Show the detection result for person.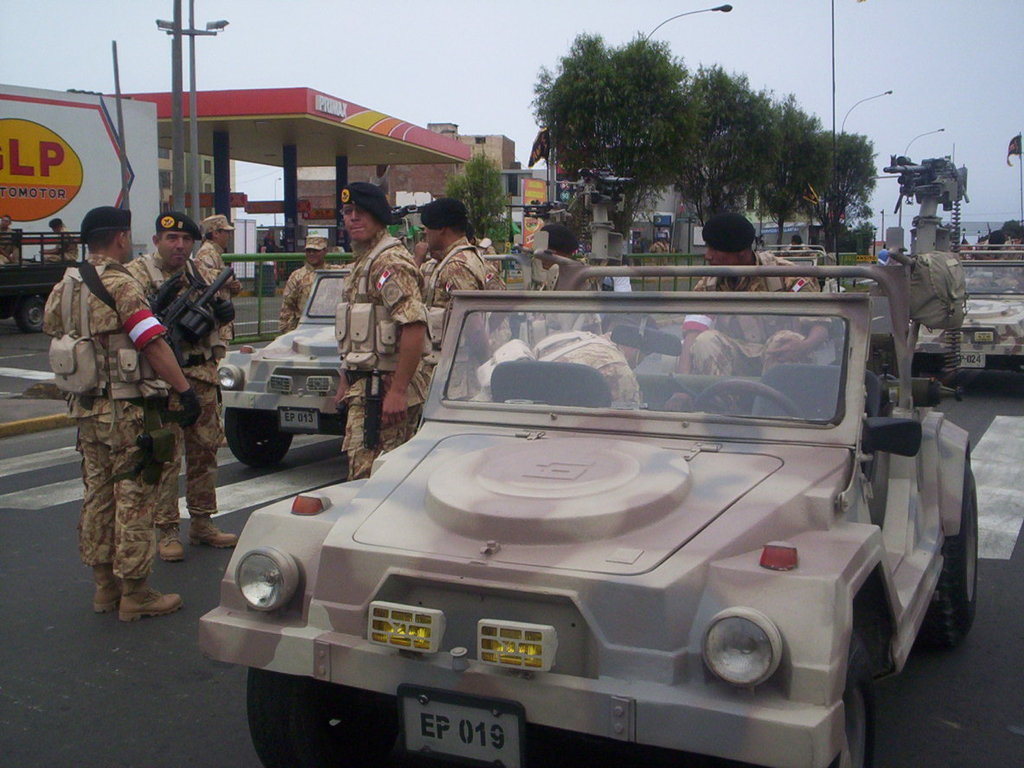
select_region(191, 211, 242, 349).
